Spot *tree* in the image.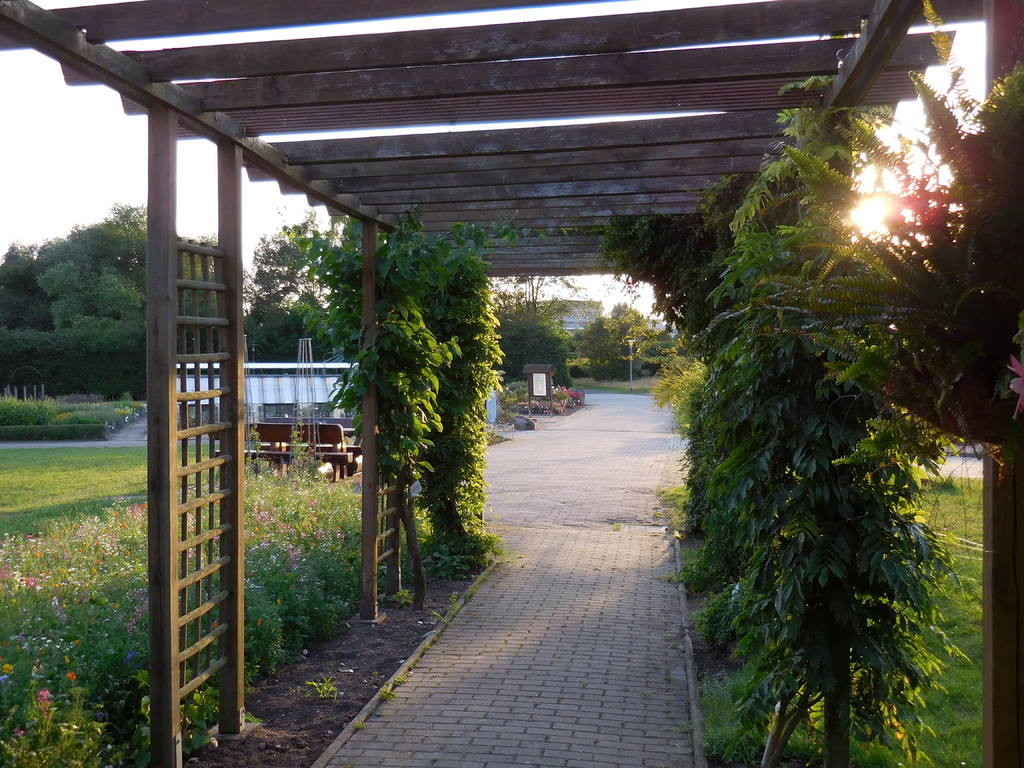
*tree* found at 472 300 575 370.
